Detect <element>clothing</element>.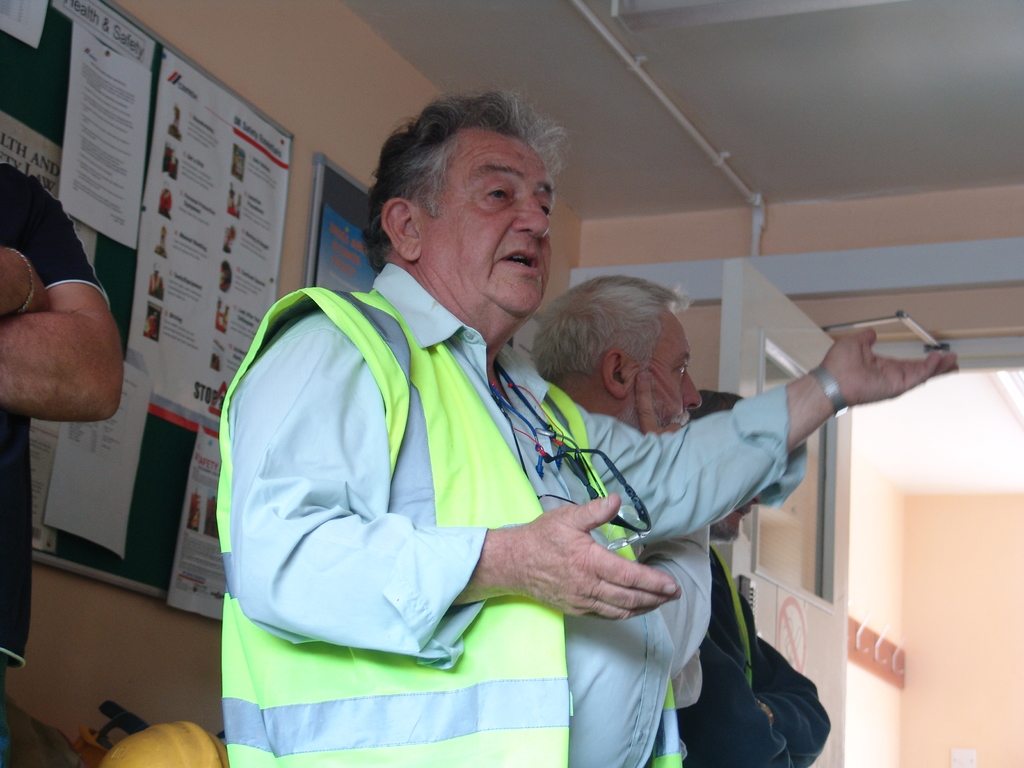
Detected at {"left": 637, "top": 516, "right": 706, "bottom": 710}.
